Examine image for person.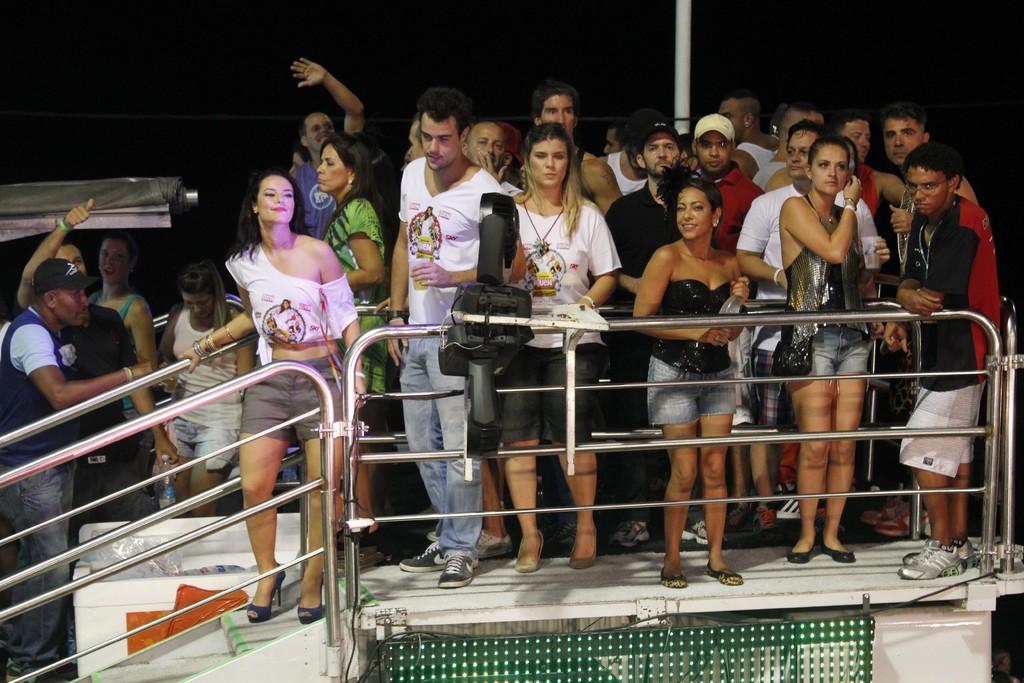
Examination result: 504, 119, 604, 571.
